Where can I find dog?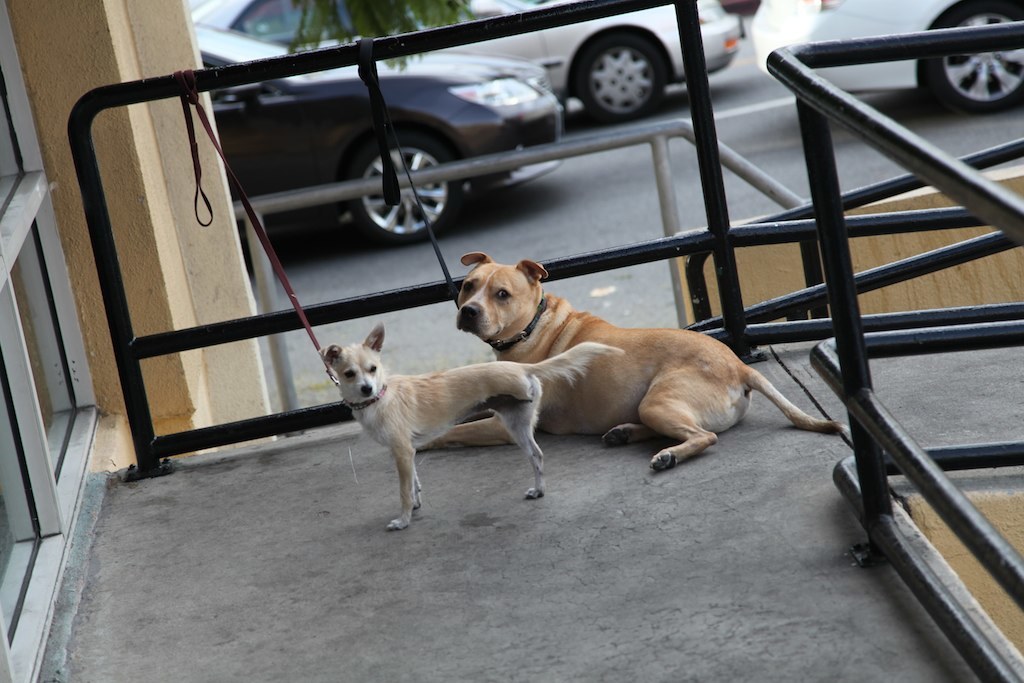
You can find it at (left=318, top=320, right=625, bottom=530).
